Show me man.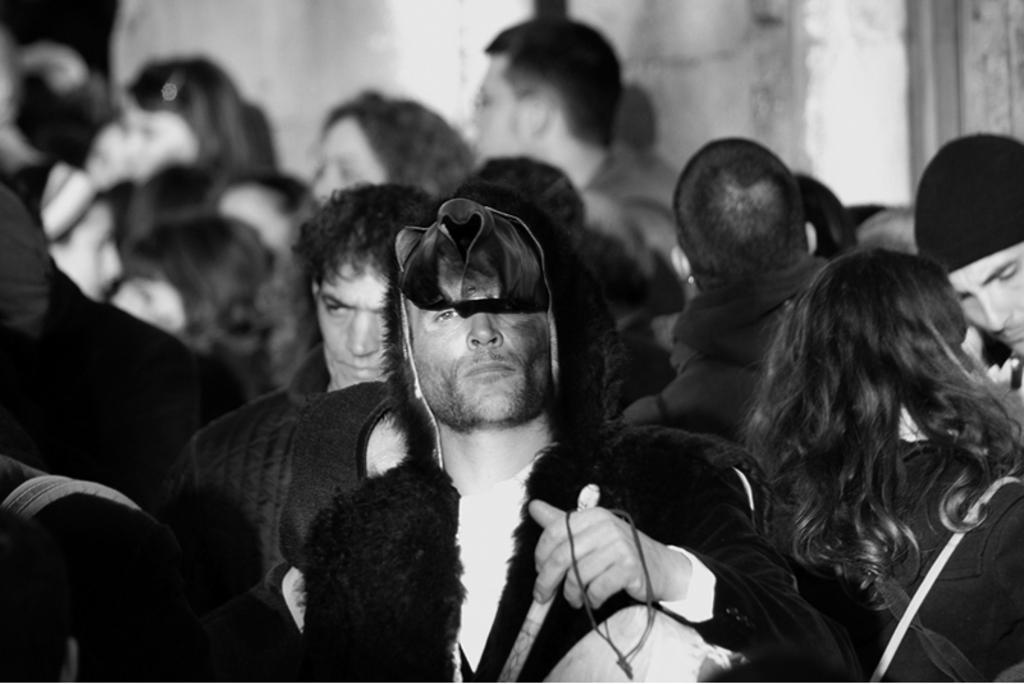
man is here: (x1=163, y1=177, x2=449, y2=683).
